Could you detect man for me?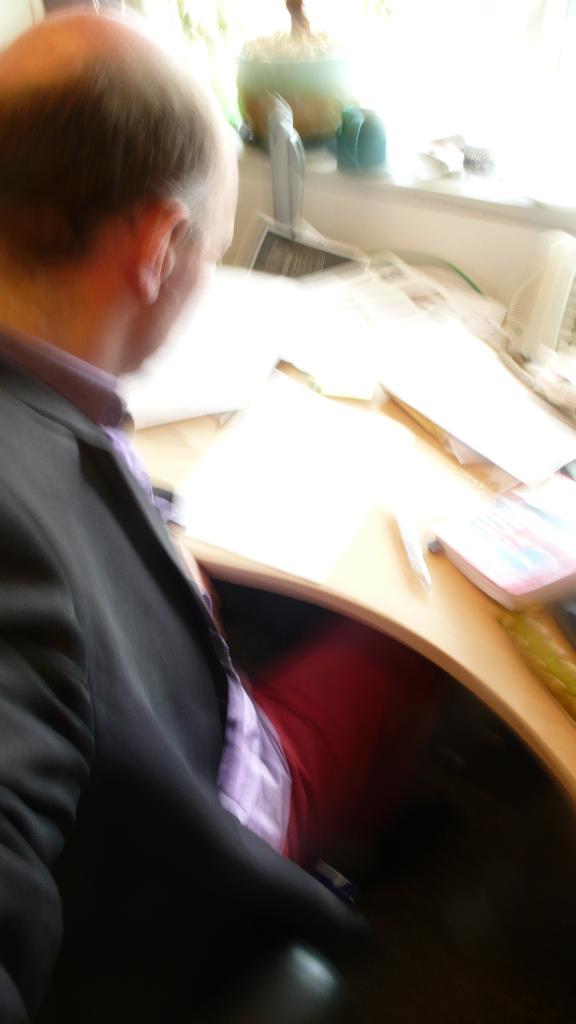
Detection result: Rect(7, 57, 466, 991).
